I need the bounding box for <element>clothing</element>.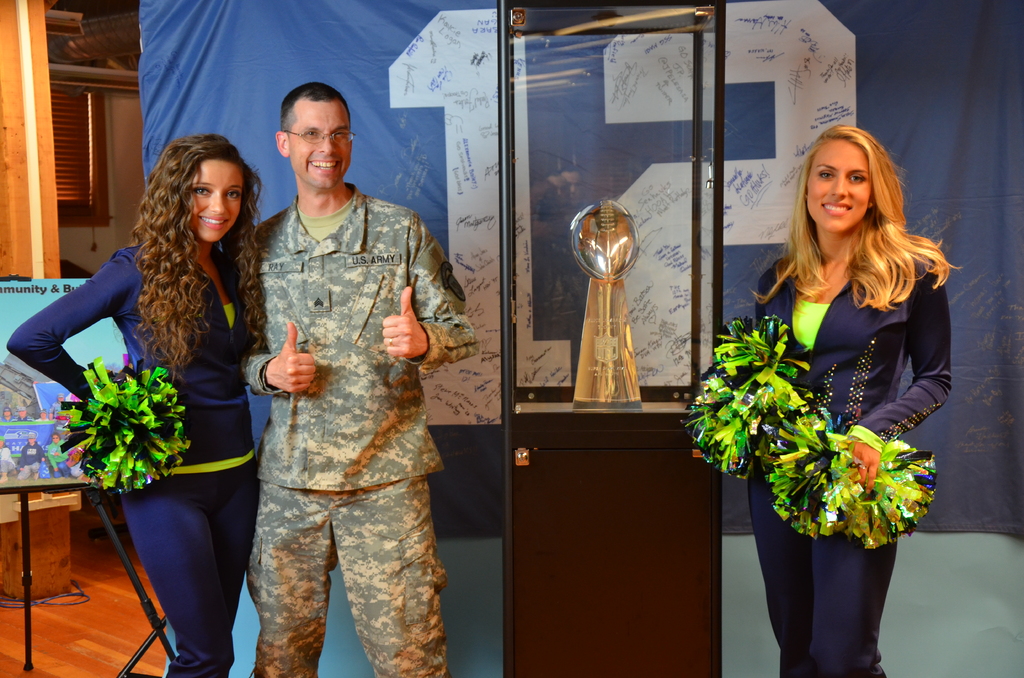
Here it is: 215, 149, 456, 652.
